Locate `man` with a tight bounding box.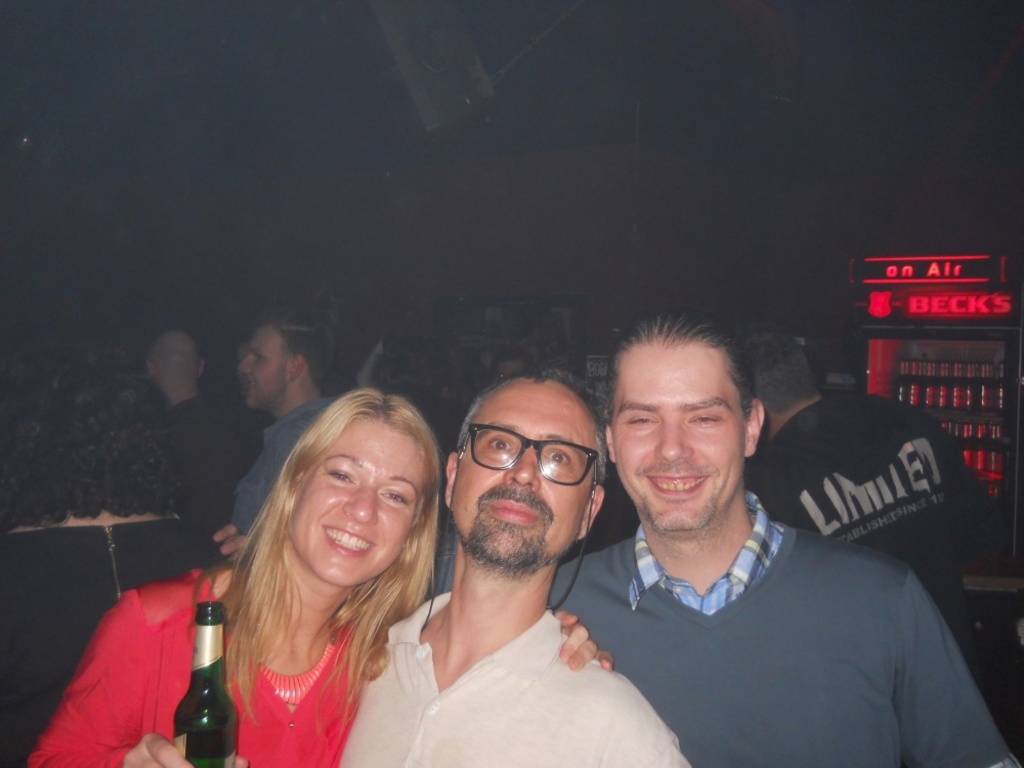
(143, 326, 233, 534).
